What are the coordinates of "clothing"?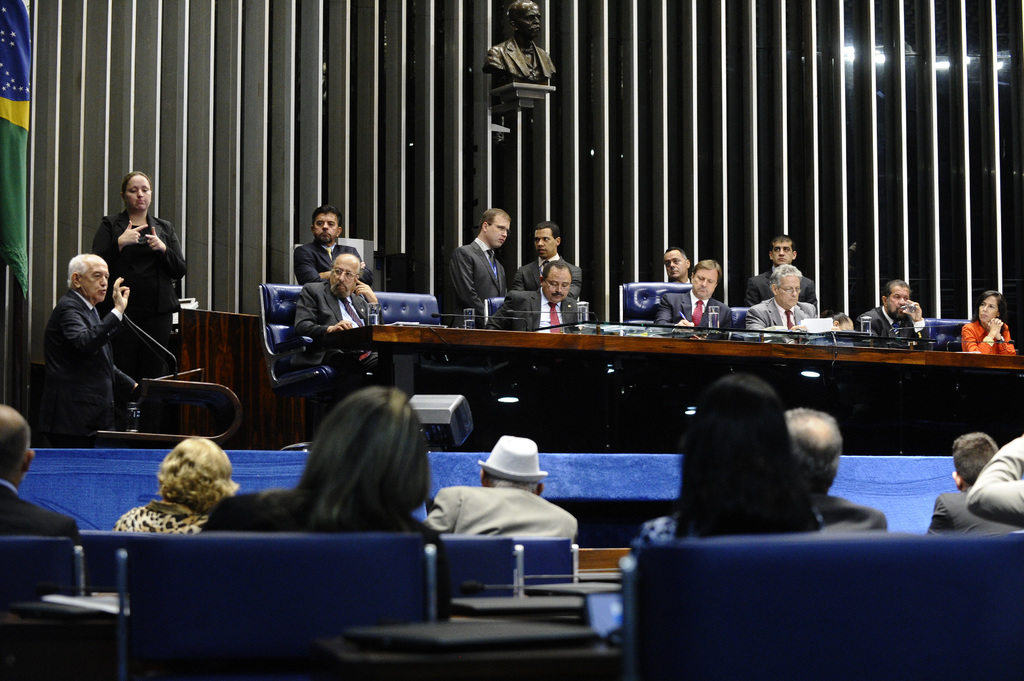
<region>746, 298, 847, 333</region>.
